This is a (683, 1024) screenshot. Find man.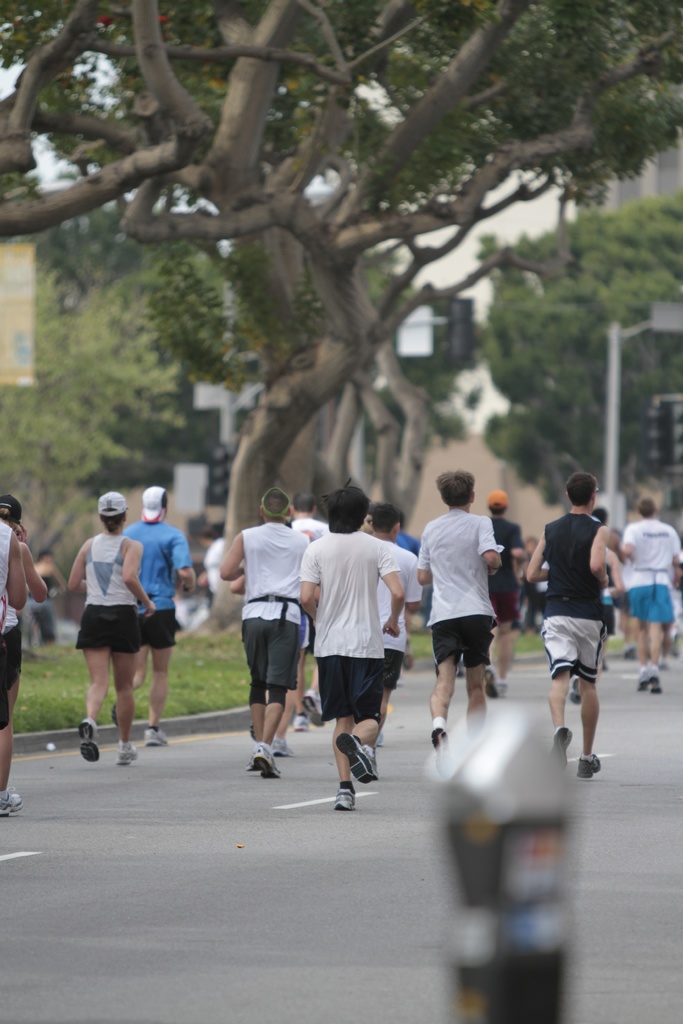
Bounding box: <box>210,491,317,783</box>.
